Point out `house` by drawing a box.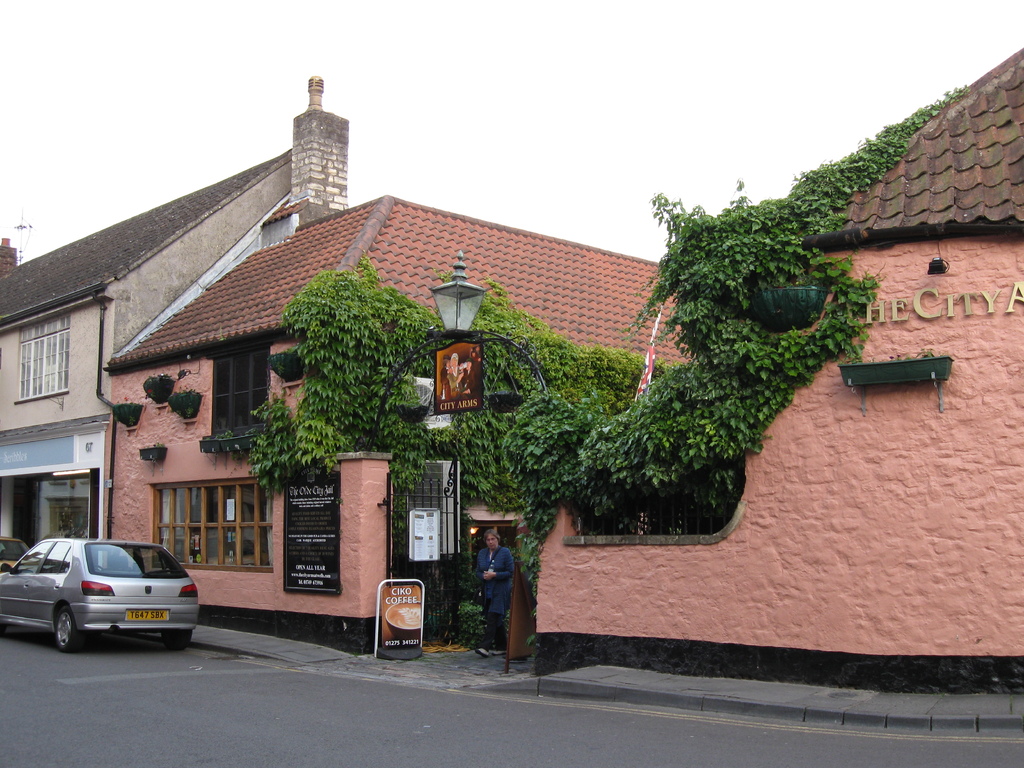
select_region(104, 191, 709, 653).
